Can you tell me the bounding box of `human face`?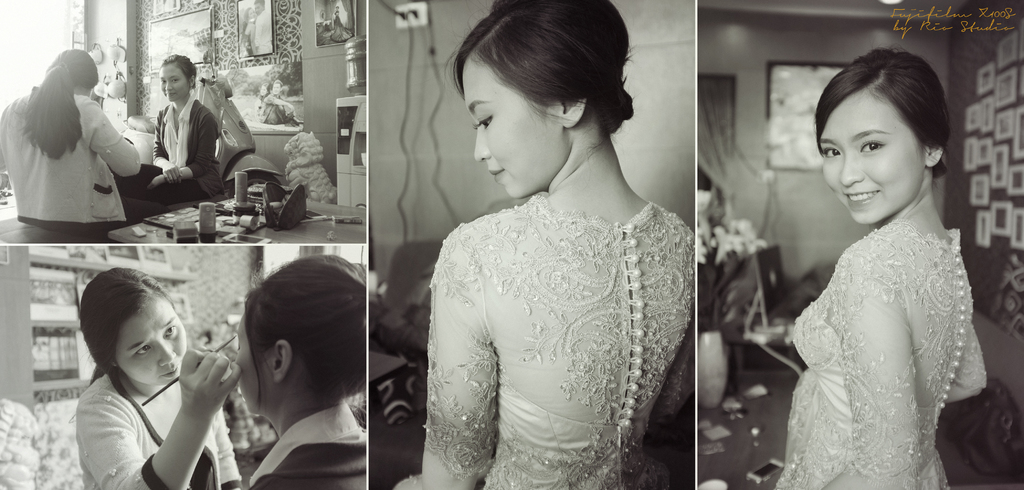
region(161, 67, 188, 99).
